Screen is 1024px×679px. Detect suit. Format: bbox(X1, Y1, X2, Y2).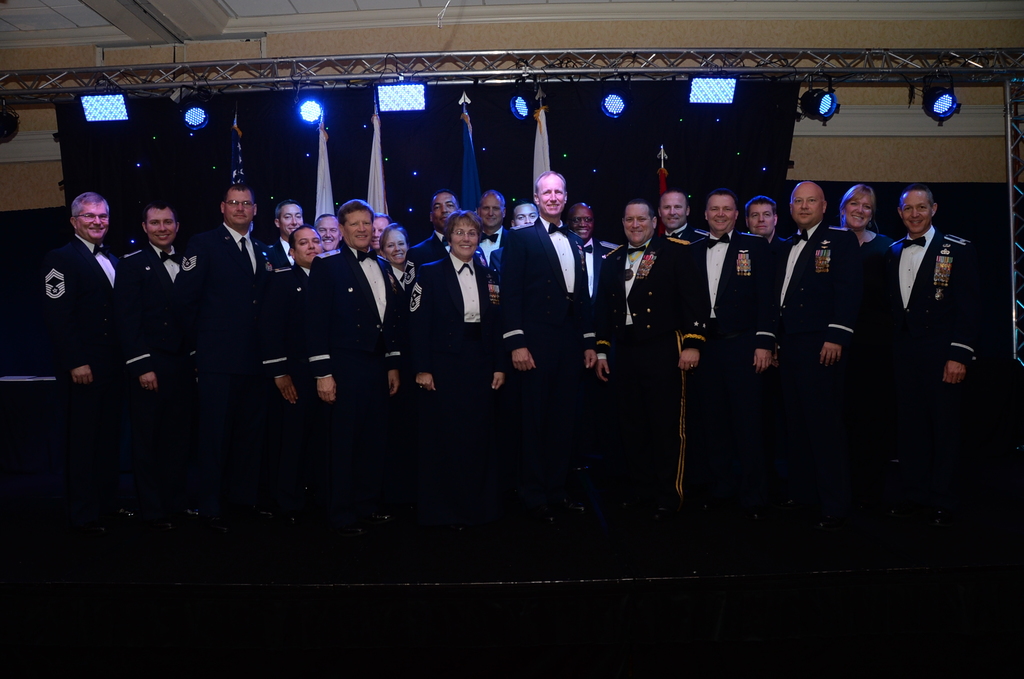
bbox(769, 220, 877, 447).
